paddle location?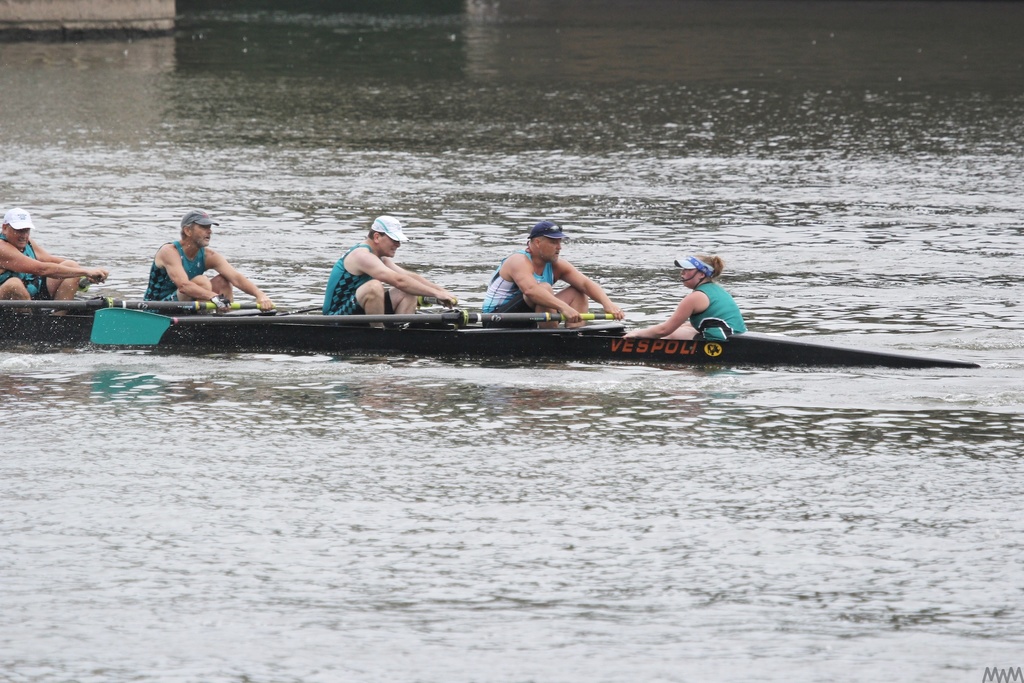
Rect(0, 294, 255, 309)
